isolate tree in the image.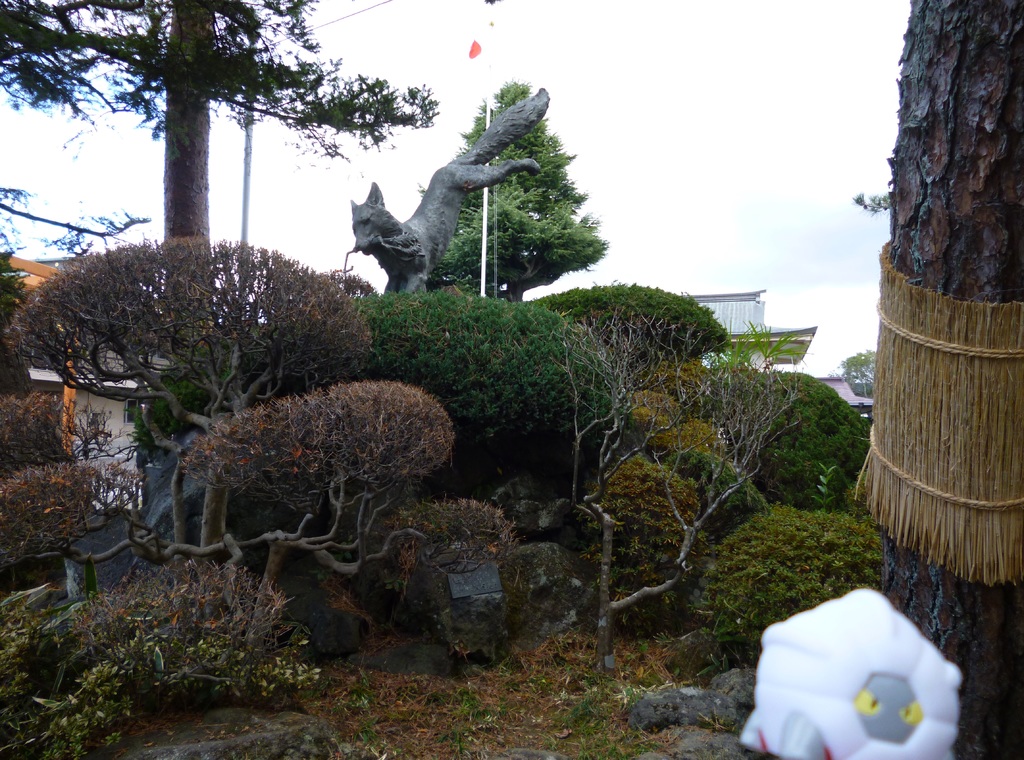
Isolated region: region(591, 369, 902, 652).
